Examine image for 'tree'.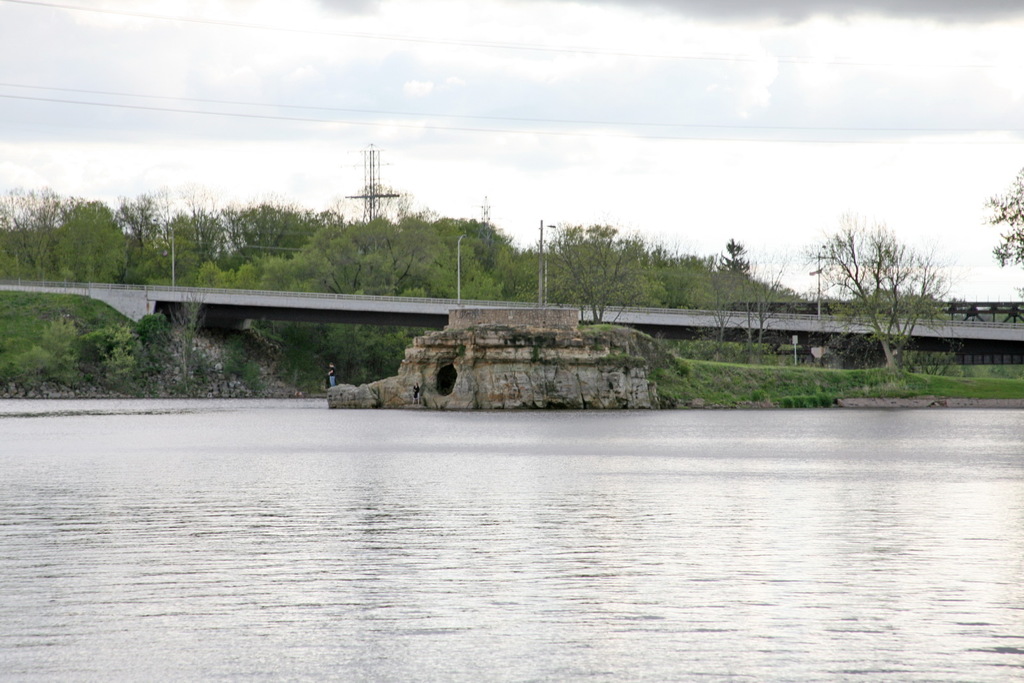
Examination result: BBox(168, 191, 218, 282).
